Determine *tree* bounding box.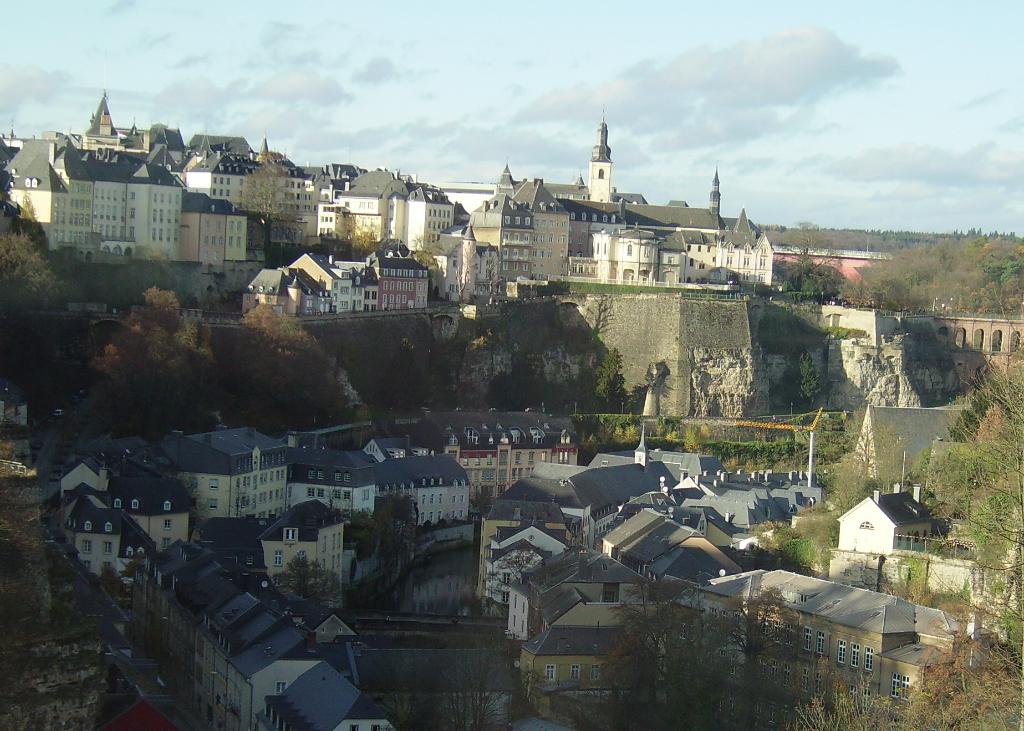
Determined: 899, 634, 1023, 730.
